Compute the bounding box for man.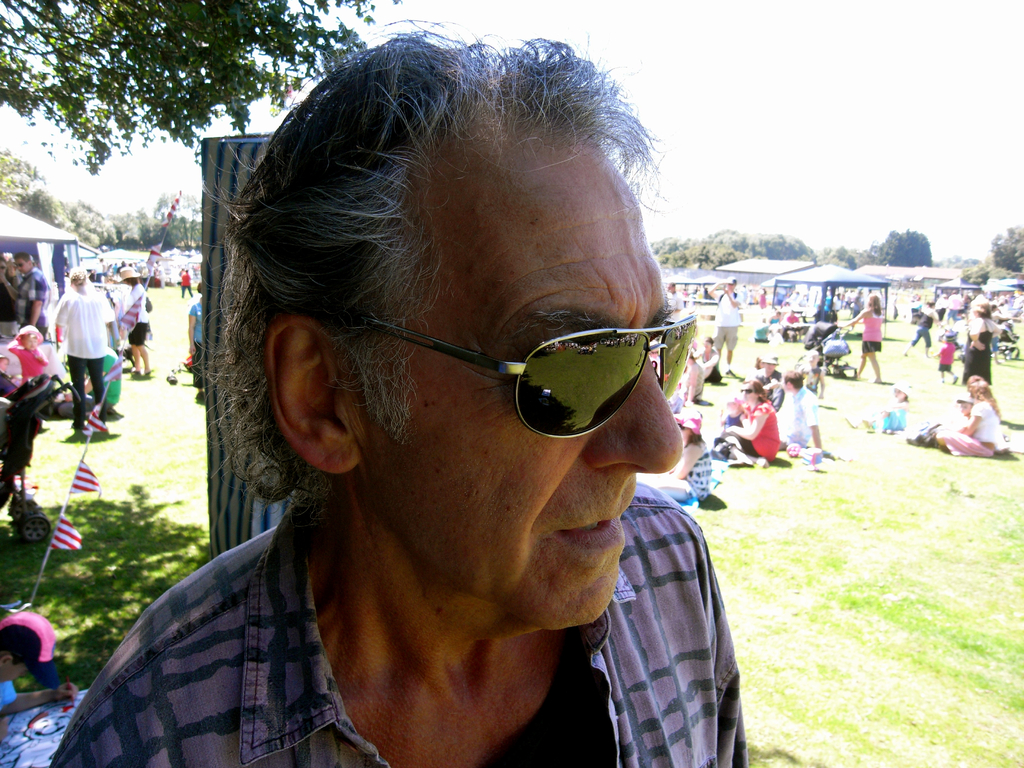
BBox(40, 20, 754, 767).
